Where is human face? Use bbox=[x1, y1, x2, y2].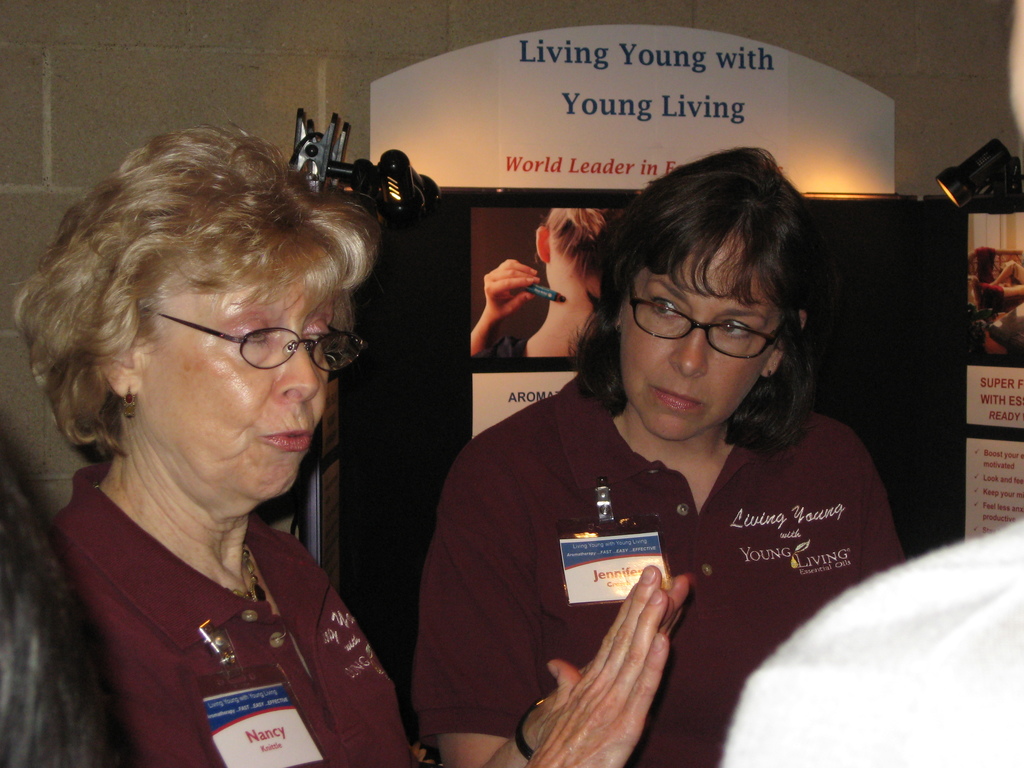
bbox=[137, 270, 333, 498].
